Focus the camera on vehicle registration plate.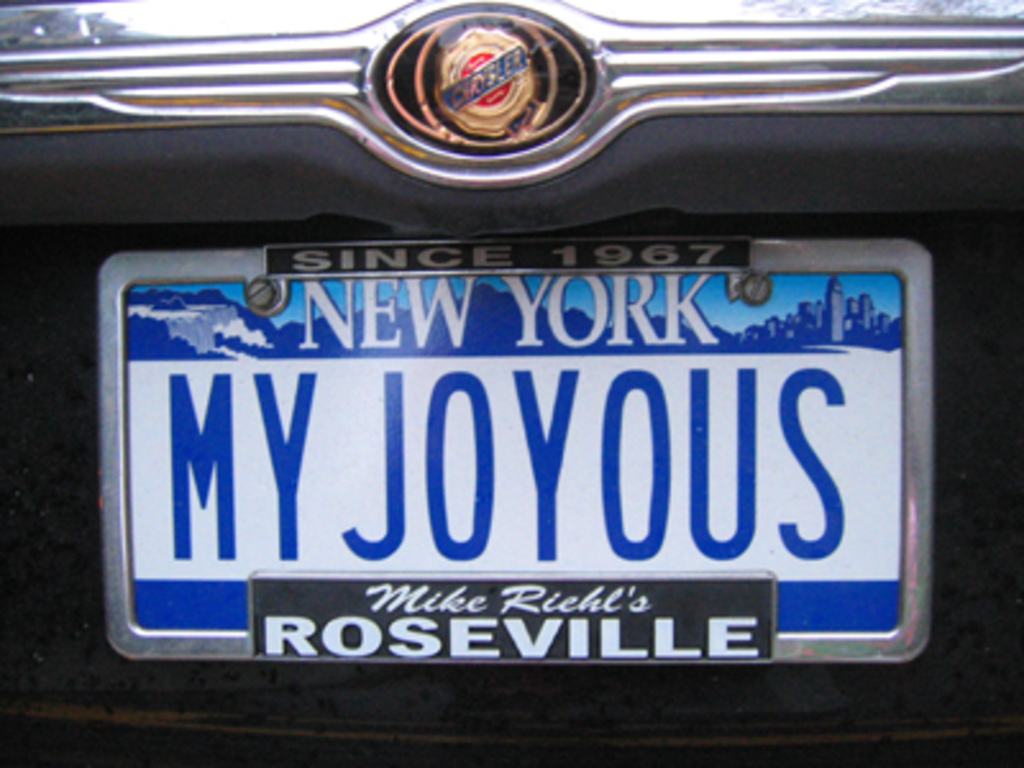
Focus region: locate(110, 238, 927, 678).
